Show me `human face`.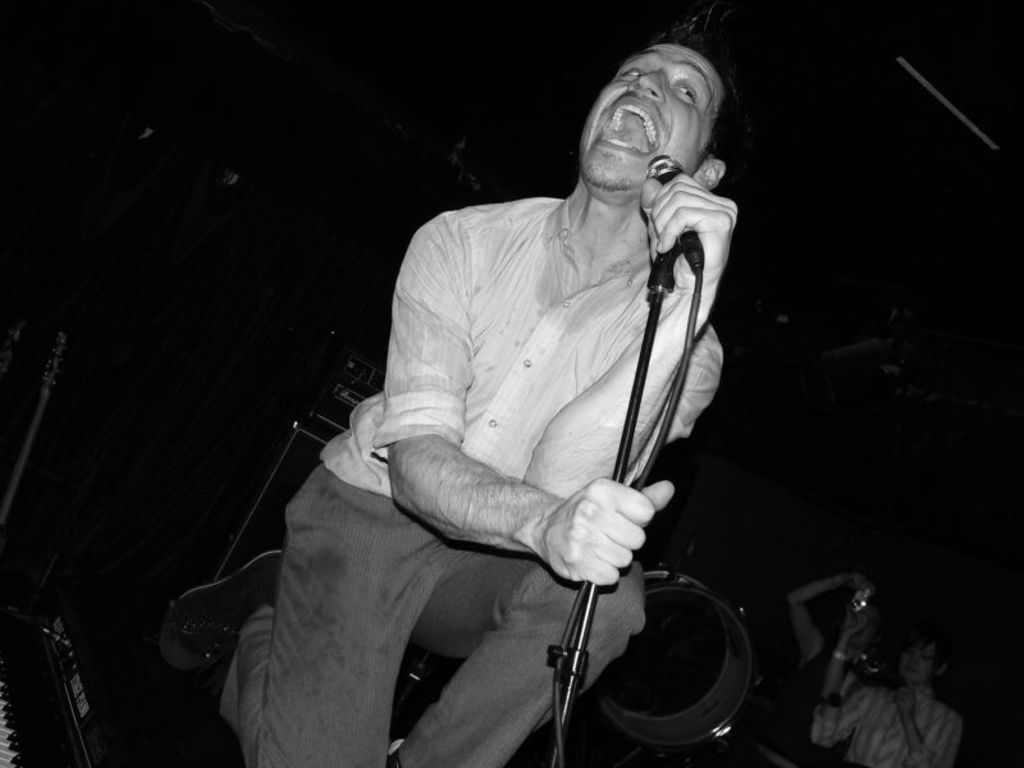
`human face` is here: box=[895, 640, 937, 685].
